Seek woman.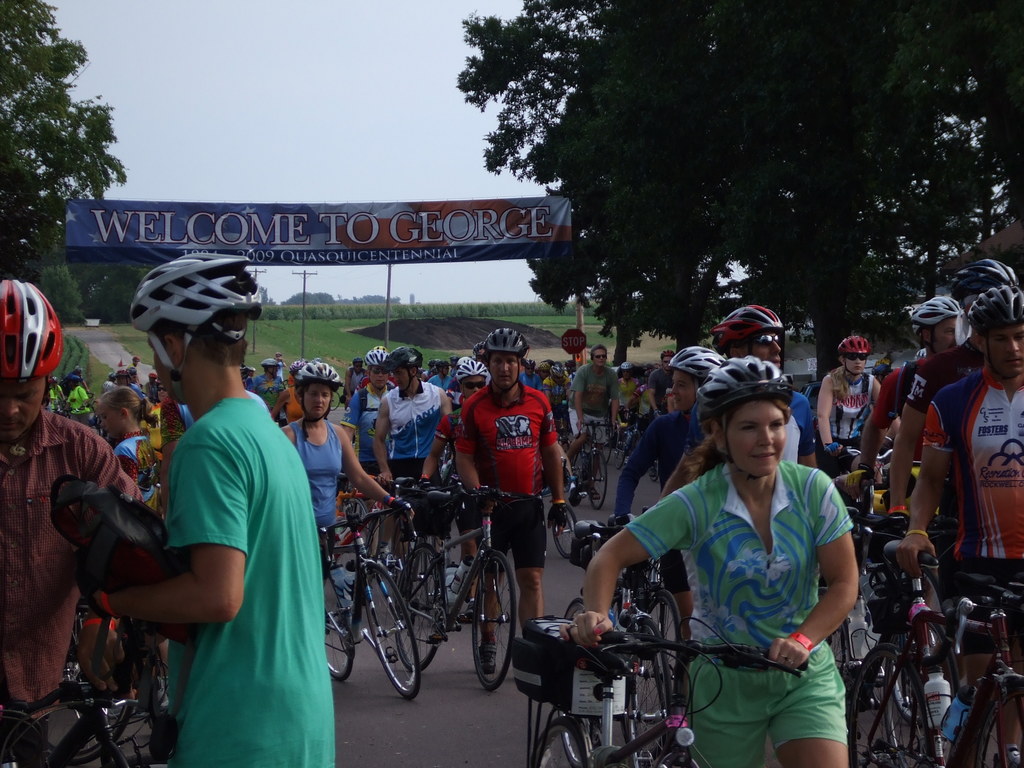
BBox(617, 347, 749, 732).
